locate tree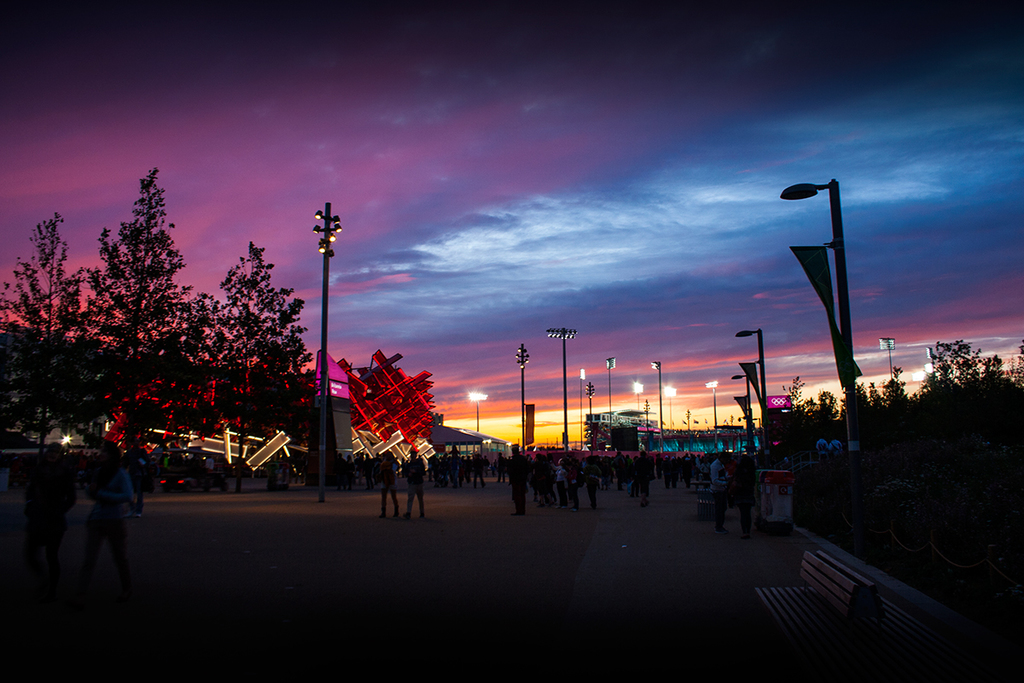
box=[985, 346, 1023, 474]
